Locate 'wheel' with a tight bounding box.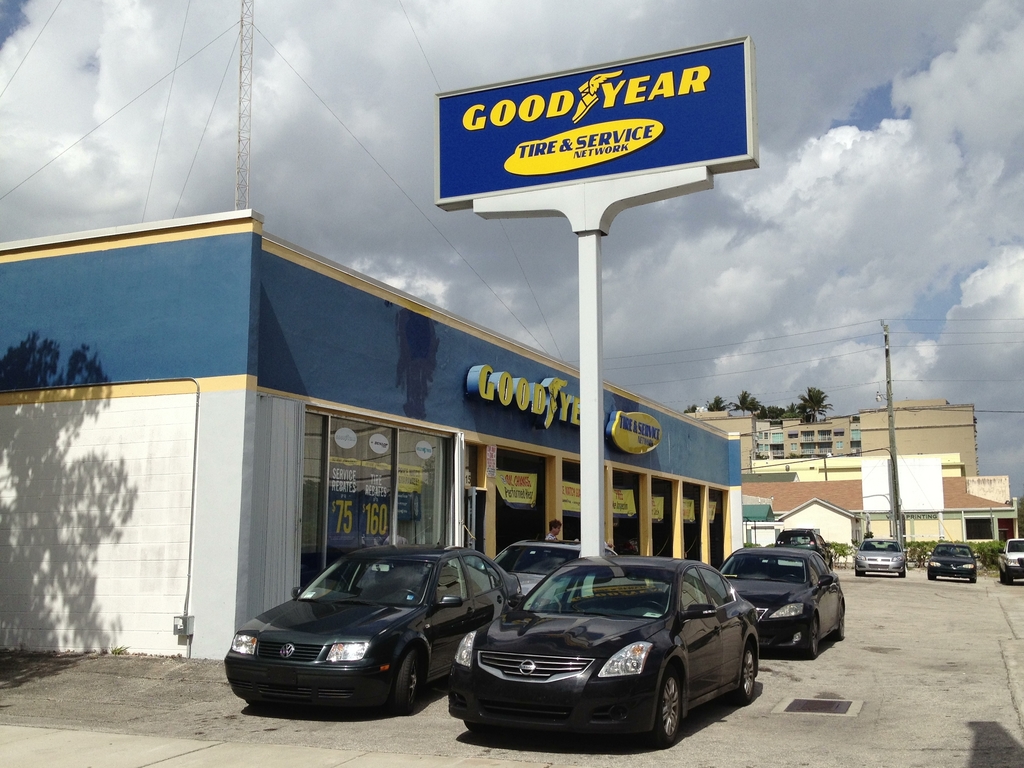
[392,653,416,710].
